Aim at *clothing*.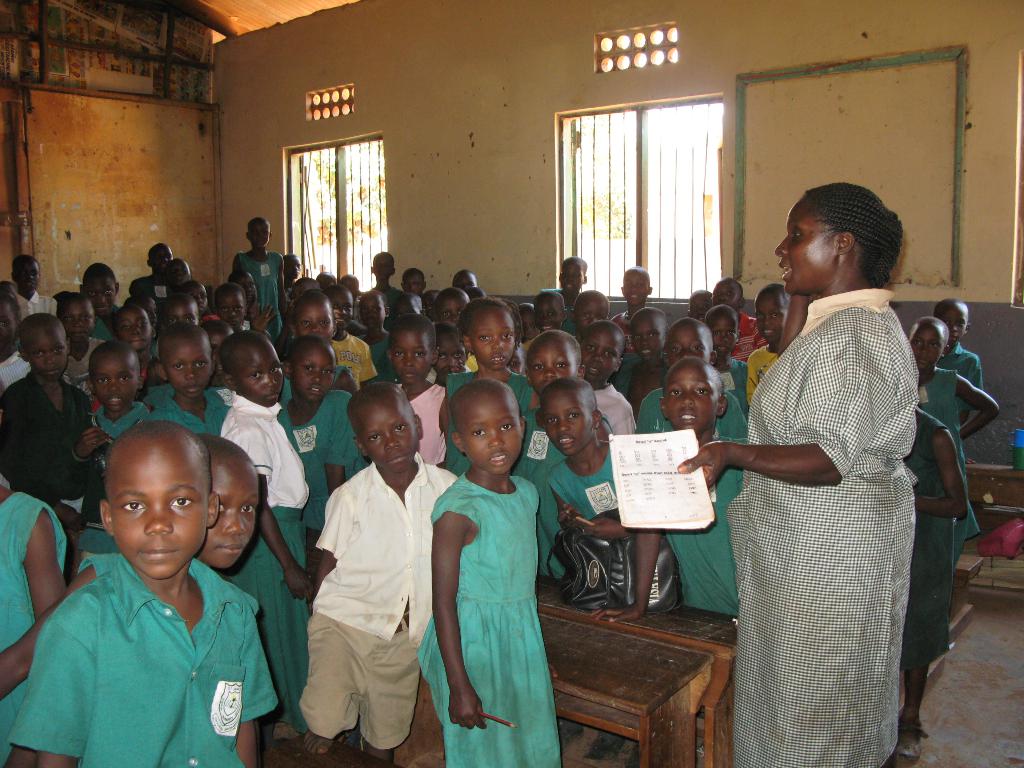
Aimed at detection(0, 354, 30, 395).
